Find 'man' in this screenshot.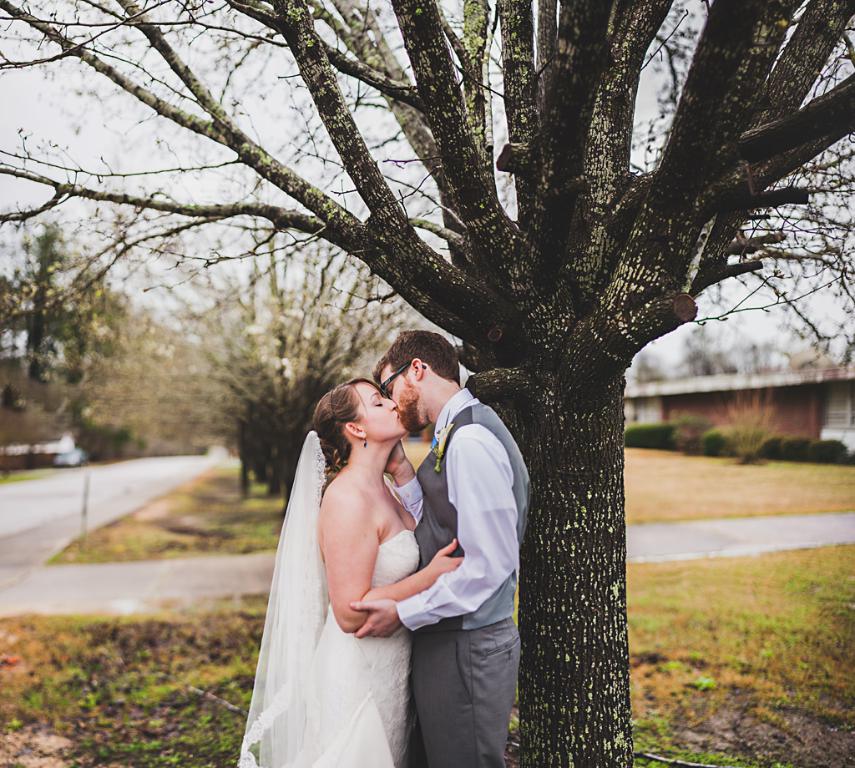
The bounding box for 'man' is 350, 326, 534, 767.
